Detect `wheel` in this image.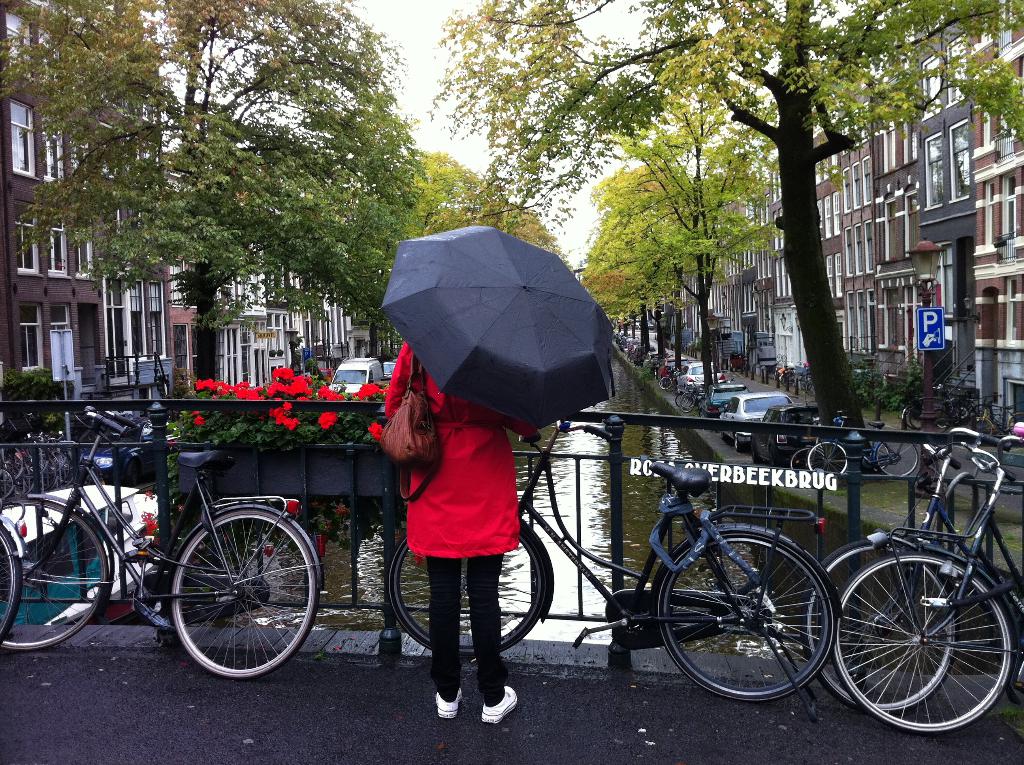
Detection: 752,439,763,463.
